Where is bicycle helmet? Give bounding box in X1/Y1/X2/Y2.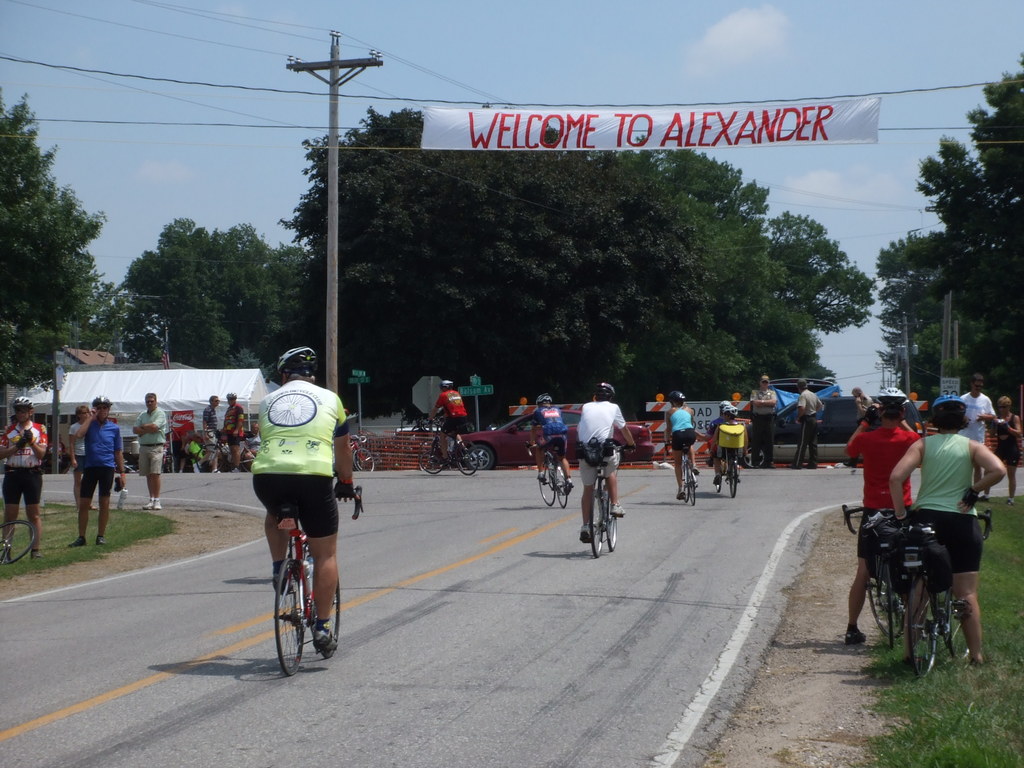
445/376/453/388.
